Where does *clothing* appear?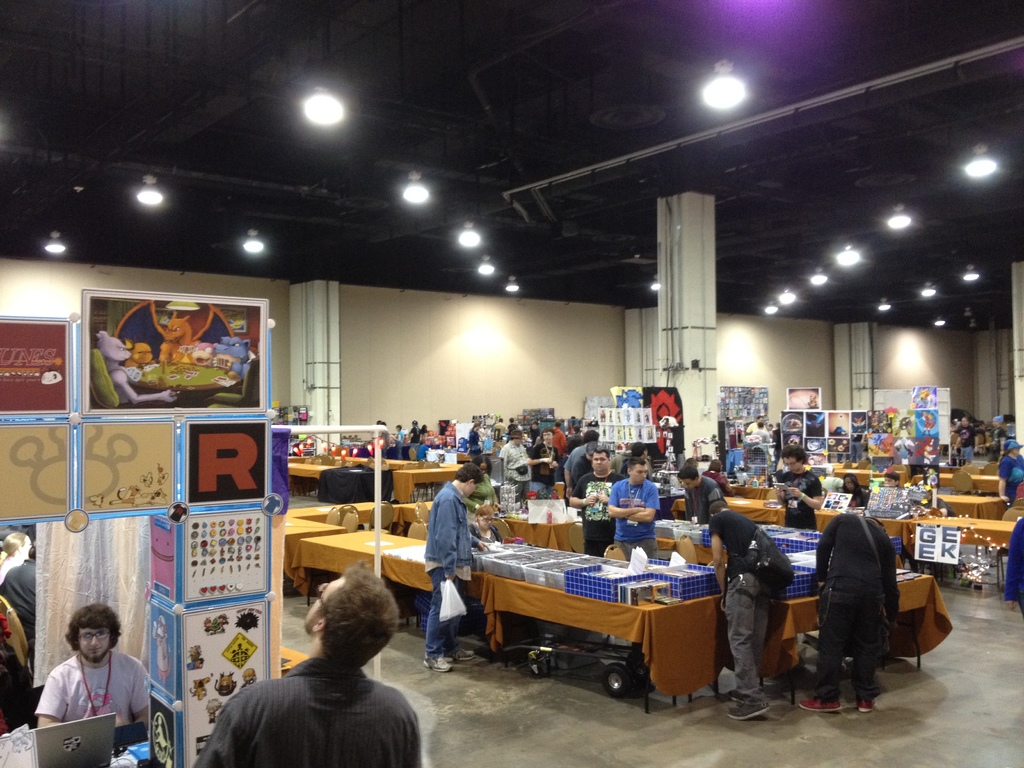
Appears at box=[465, 468, 497, 516].
